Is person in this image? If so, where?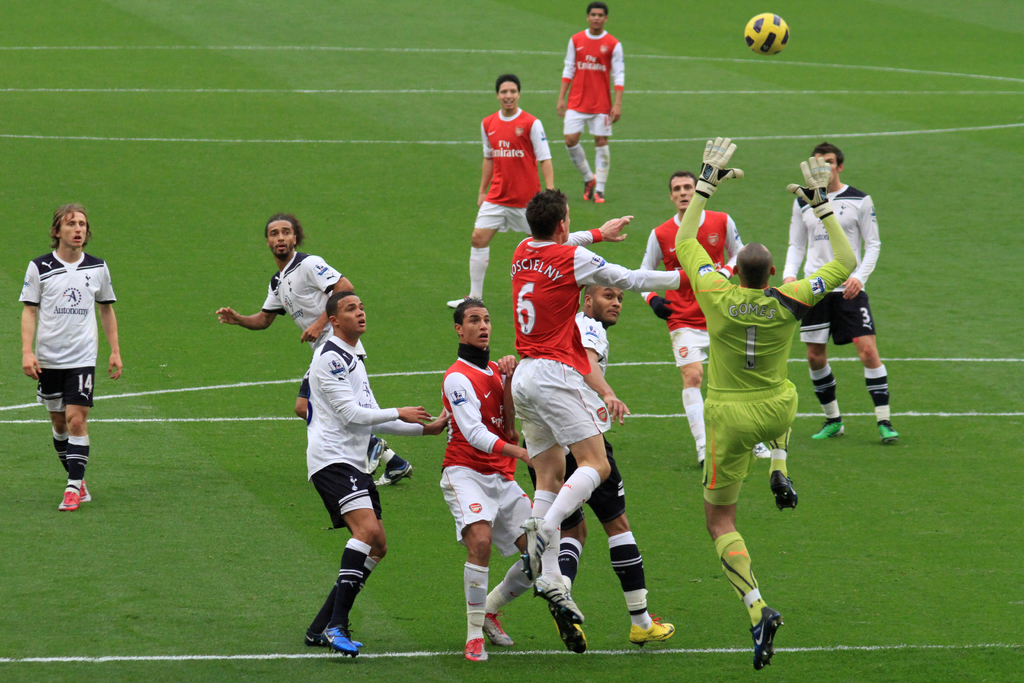
Yes, at locate(640, 172, 744, 466).
